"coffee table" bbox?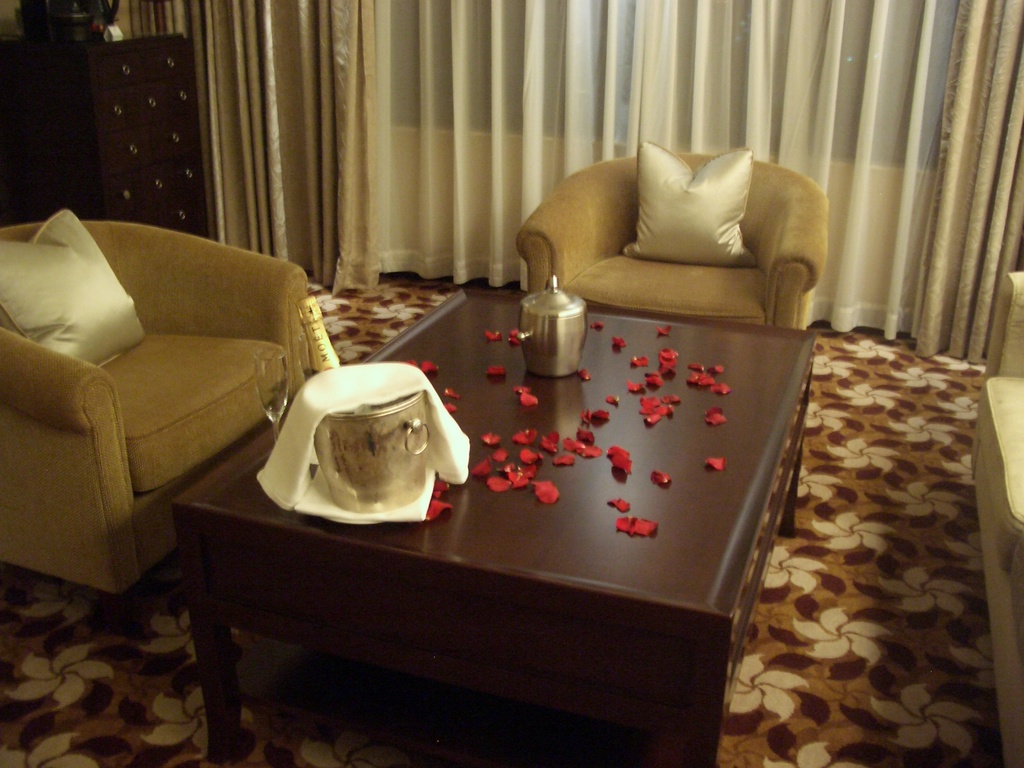
[left=166, top=315, right=765, bottom=767]
